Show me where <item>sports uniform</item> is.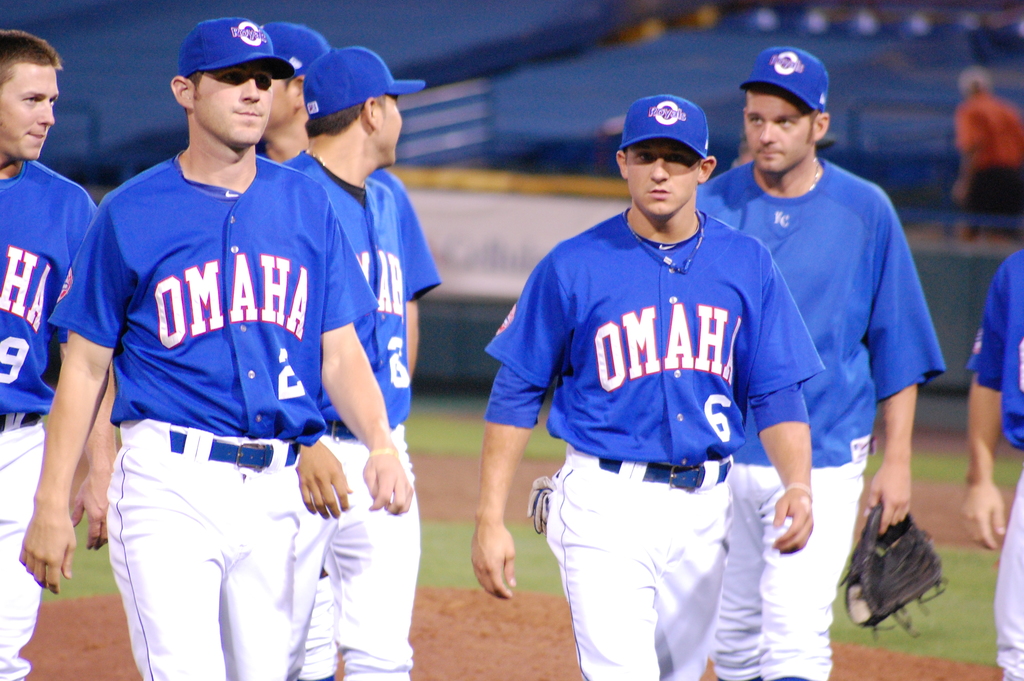
<item>sports uniform</item> is at [680,151,944,680].
